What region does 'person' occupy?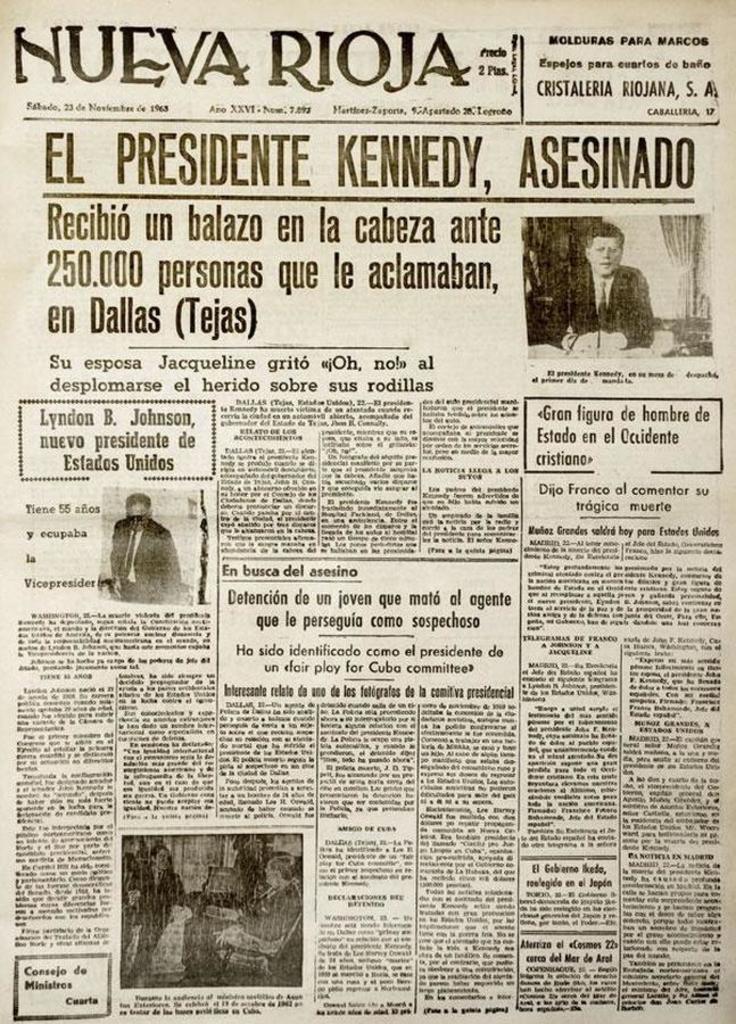
bbox(118, 841, 189, 980).
